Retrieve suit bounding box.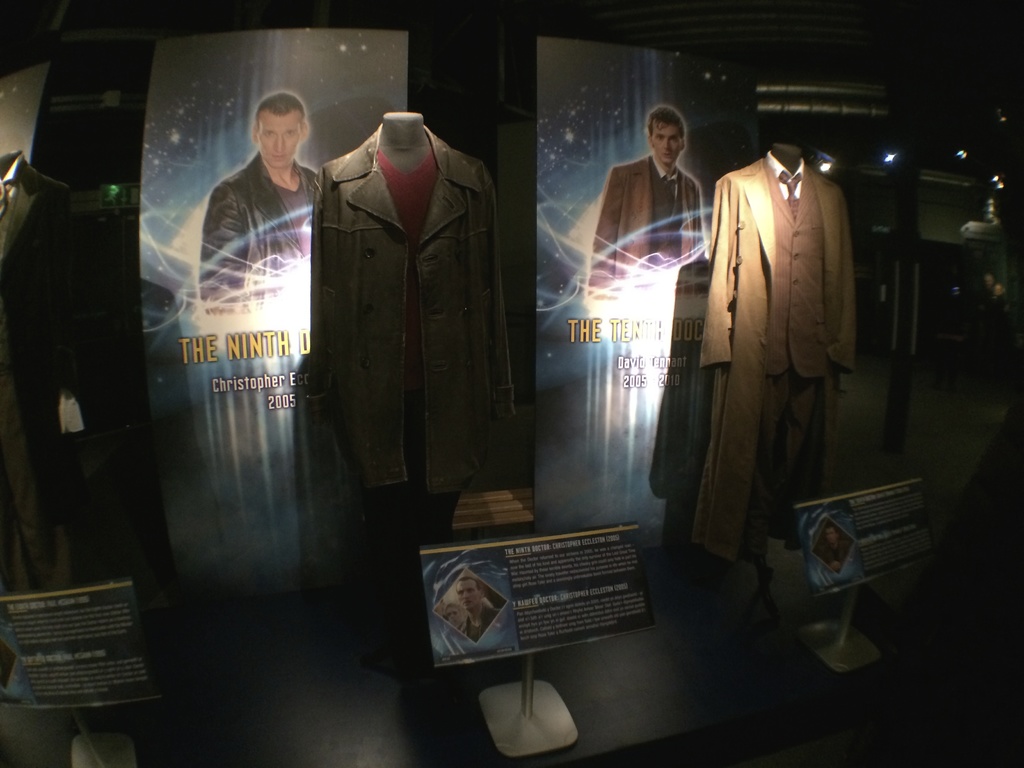
Bounding box: bbox=[589, 158, 707, 274].
